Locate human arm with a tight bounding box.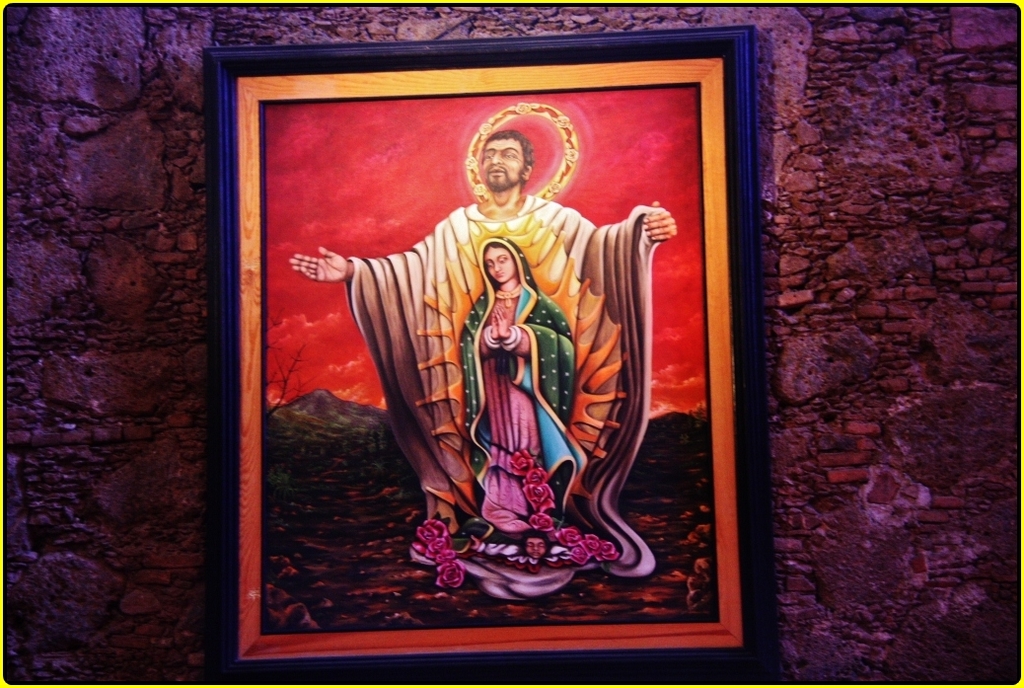
crop(493, 303, 535, 359).
